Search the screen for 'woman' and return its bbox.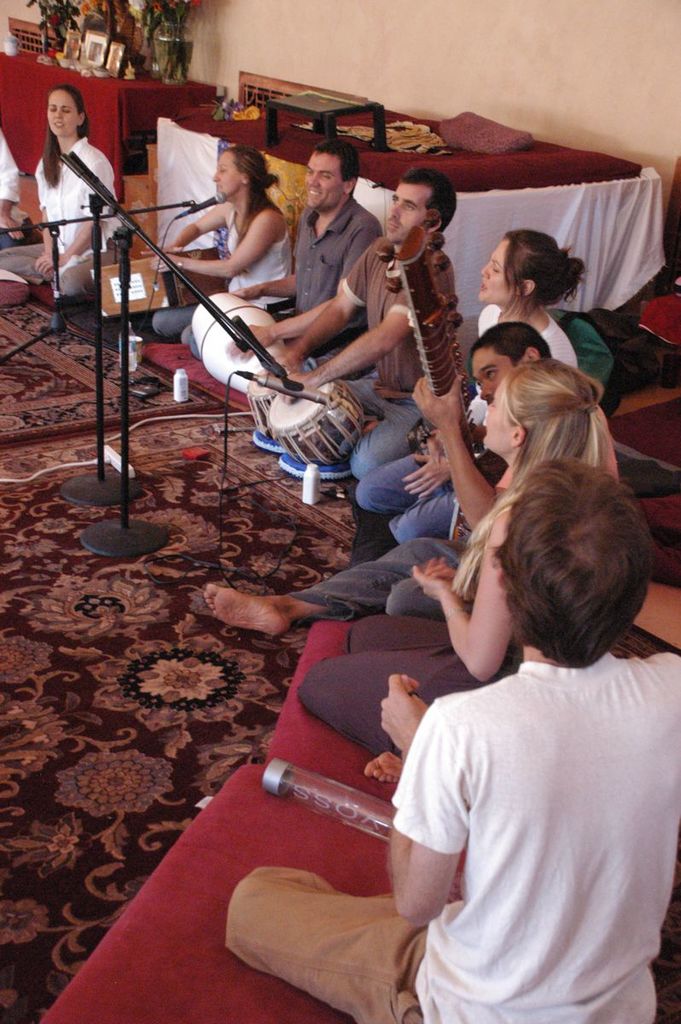
Found: bbox=(296, 357, 626, 787).
